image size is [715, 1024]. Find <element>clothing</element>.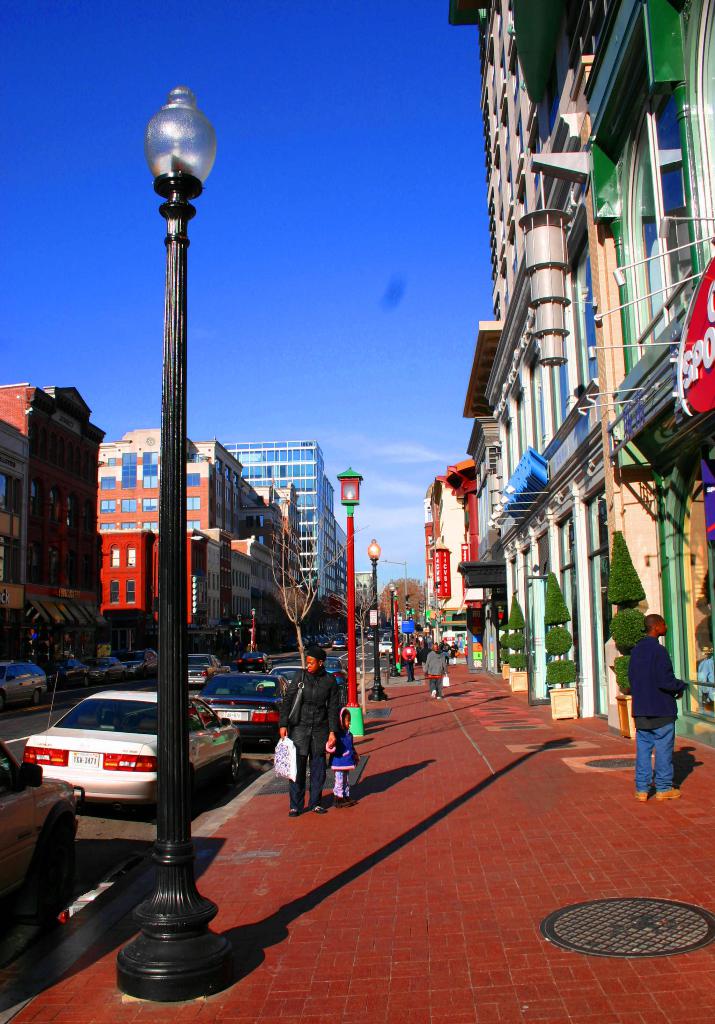
crop(402, 643, 416, 682).
